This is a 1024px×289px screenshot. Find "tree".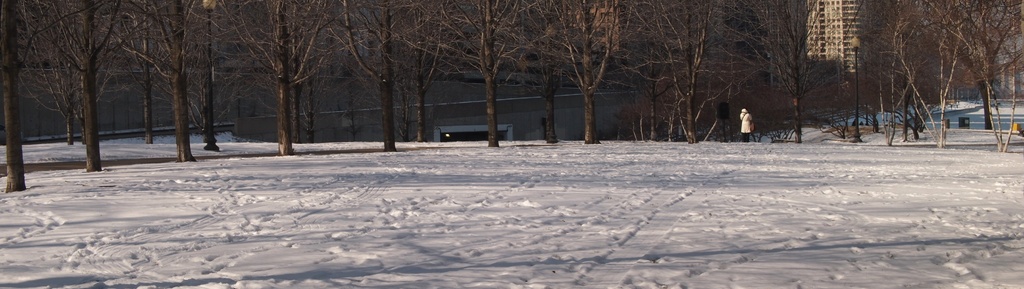
Bounding box: pyautogui.locateOnScreen(0, 0, 50, 195).
